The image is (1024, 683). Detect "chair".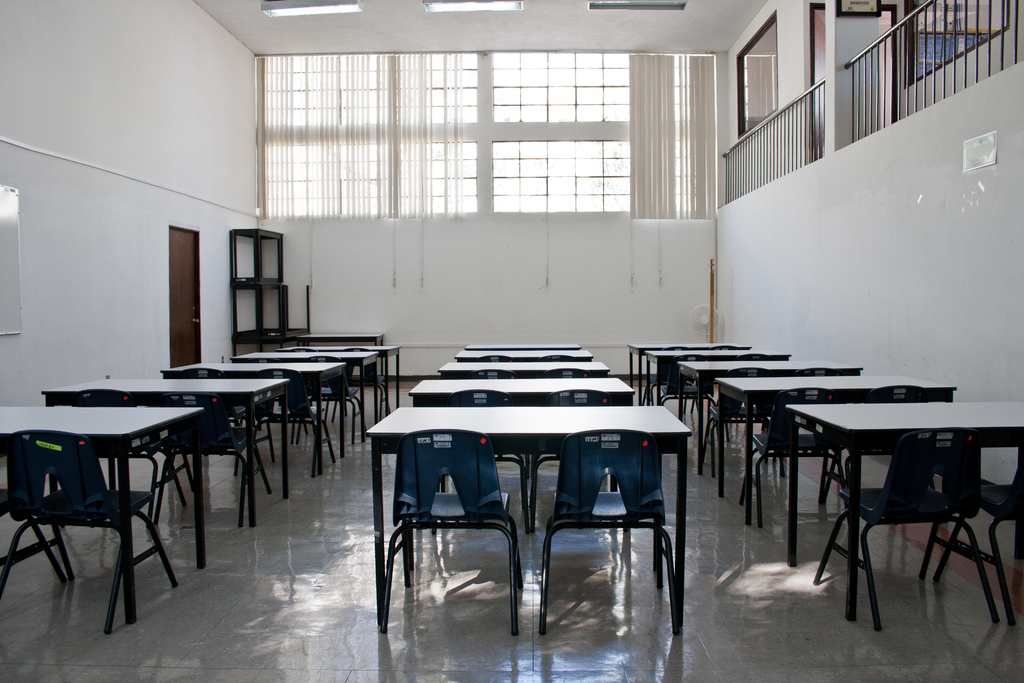
Detection: {"left": 181, "top": 363, "right": 246, "bottom": 475}.
